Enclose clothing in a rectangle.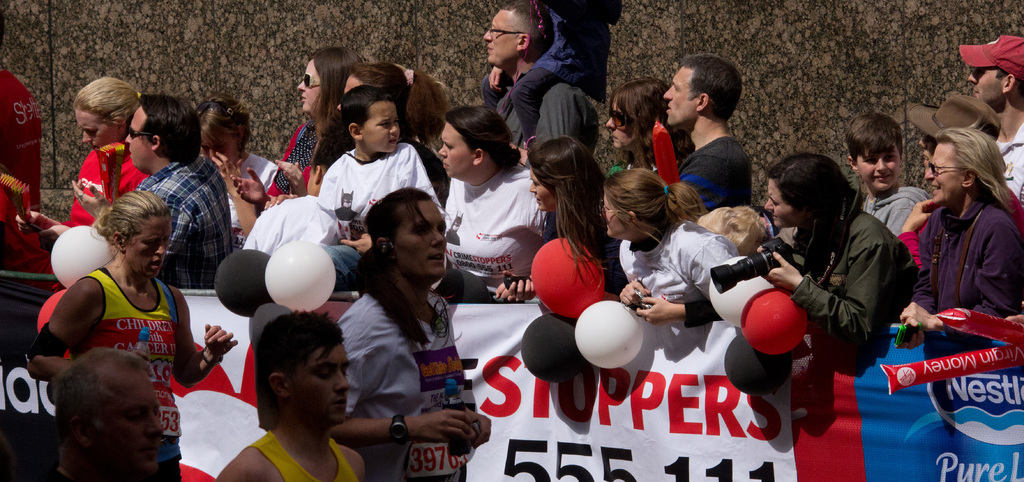
(605, 204, 763, 330).
